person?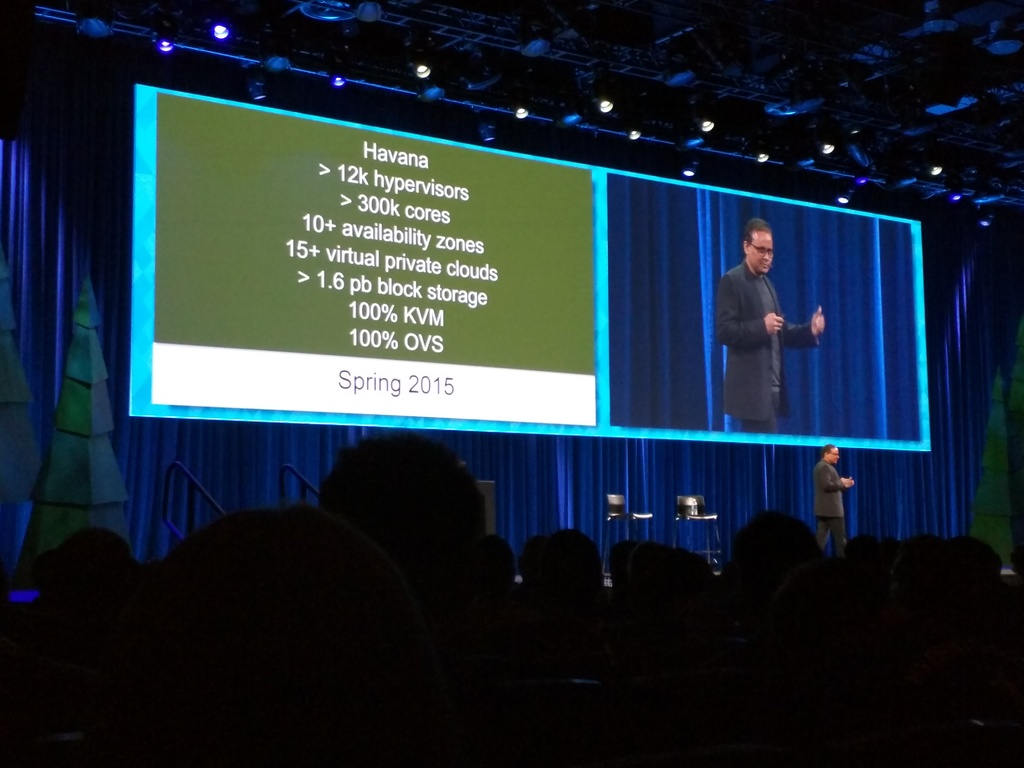
{"x1": 714, "y1": 223, "x2": 808, "y2": 444}
